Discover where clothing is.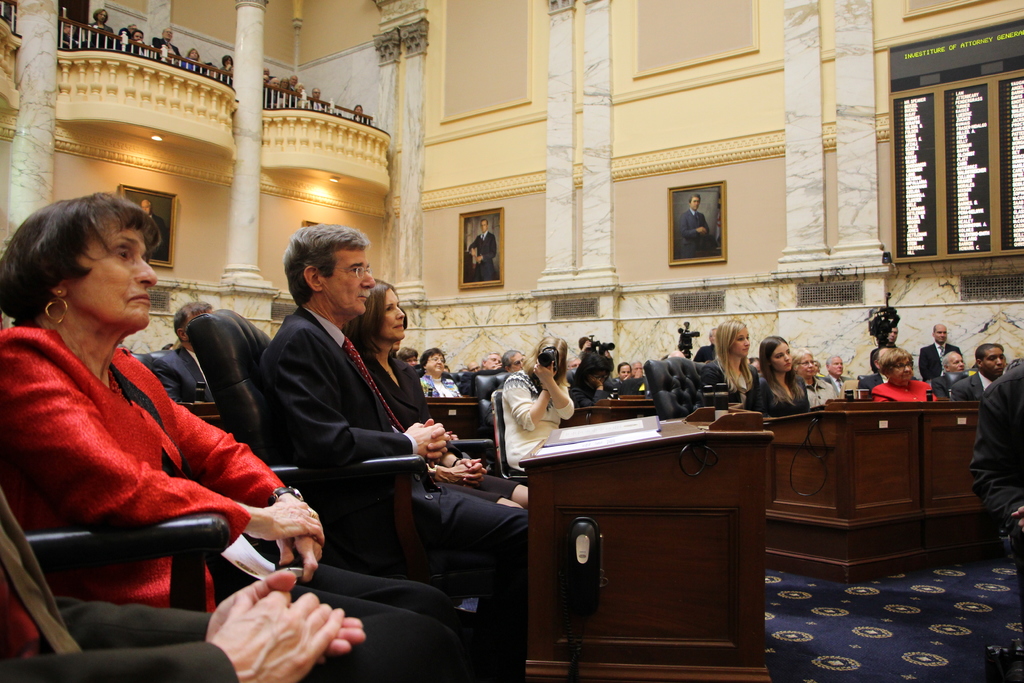
Discovered at rect(825, 367, 855, 397).
